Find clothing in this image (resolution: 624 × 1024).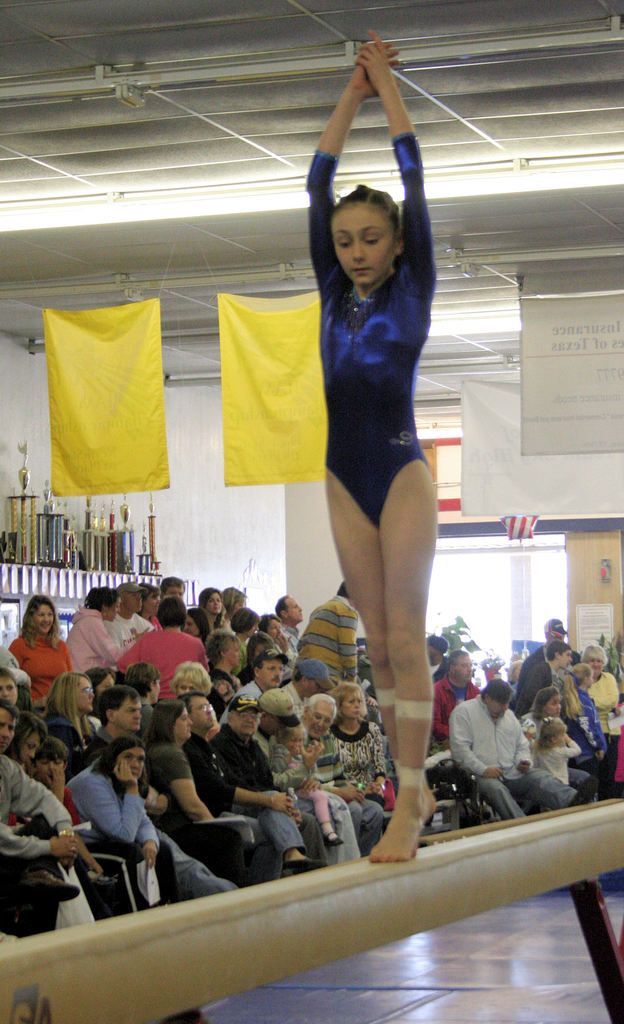
<region>186, 739, 297, 847</region>.
